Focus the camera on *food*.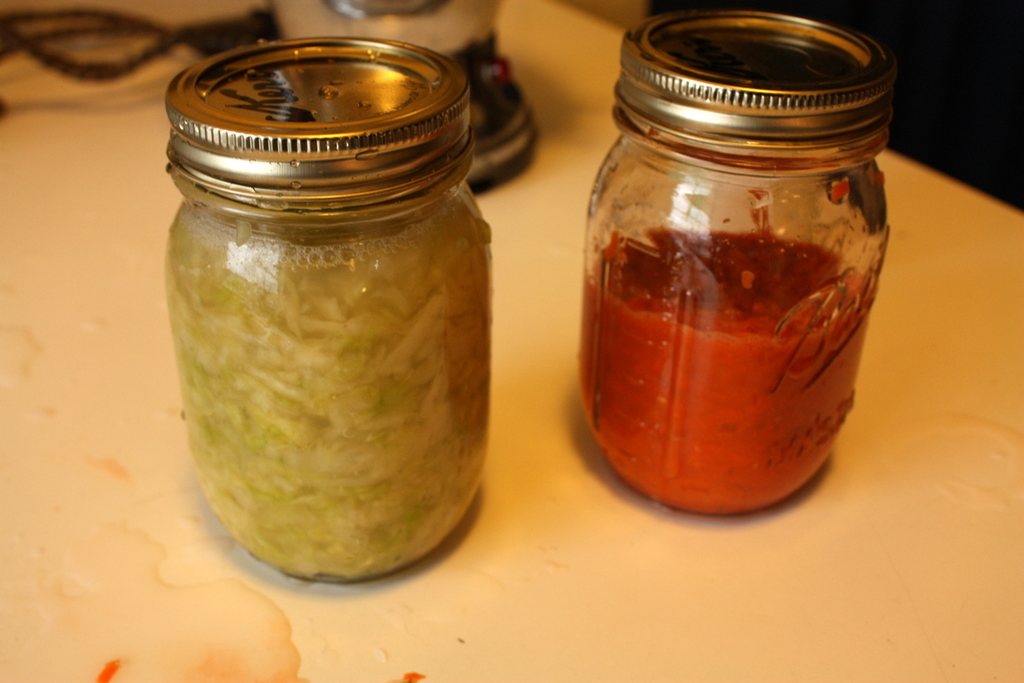
Focus region: [left=573, top=229, right=867, bottom=514].
